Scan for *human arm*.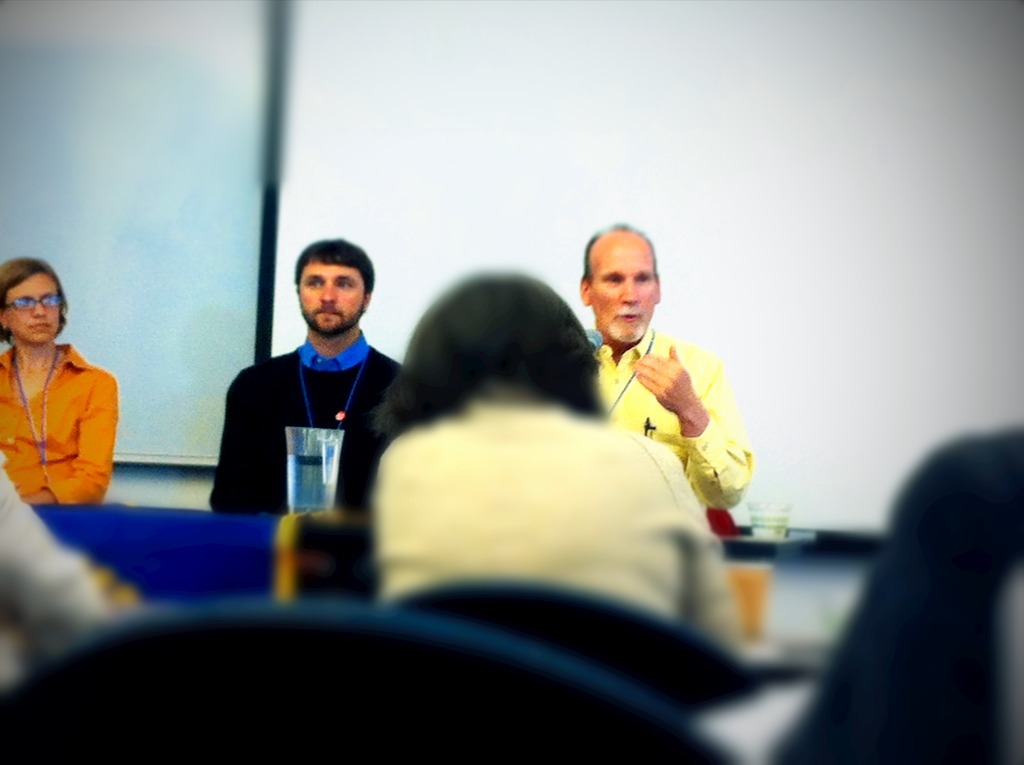
Scan result: BBox(623, 341, 760, 526).
